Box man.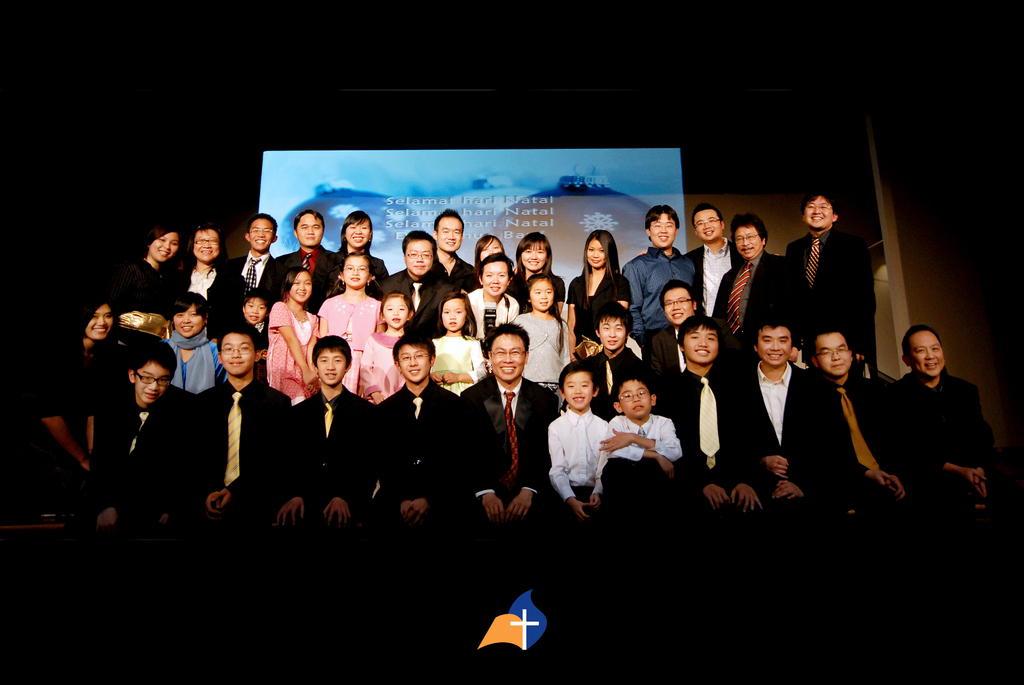
[x1=573, y1=308, x2=649, y2=422].
